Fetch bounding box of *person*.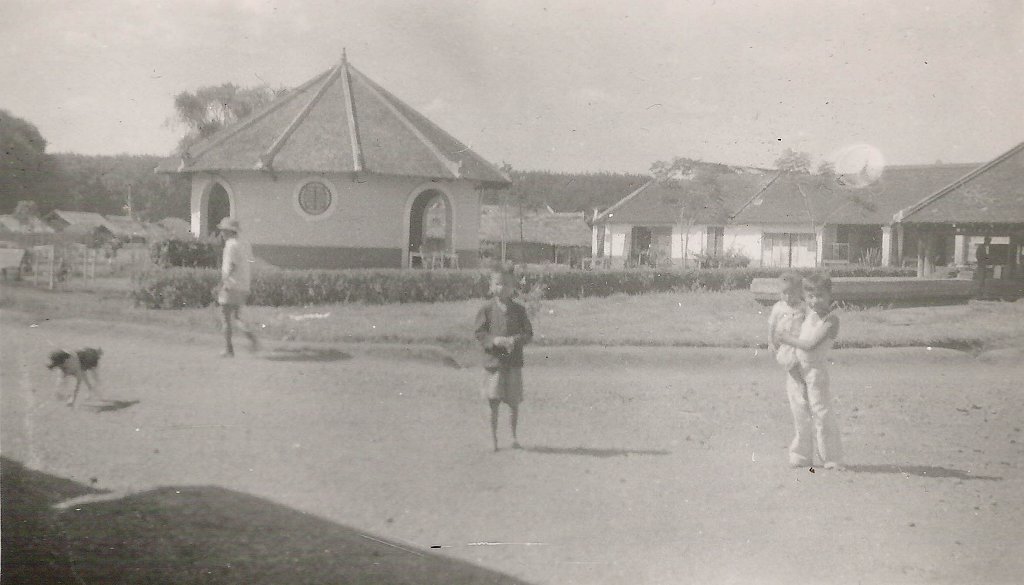
Bbox: <bbox>763, 275, 806, 376</bbox>.
